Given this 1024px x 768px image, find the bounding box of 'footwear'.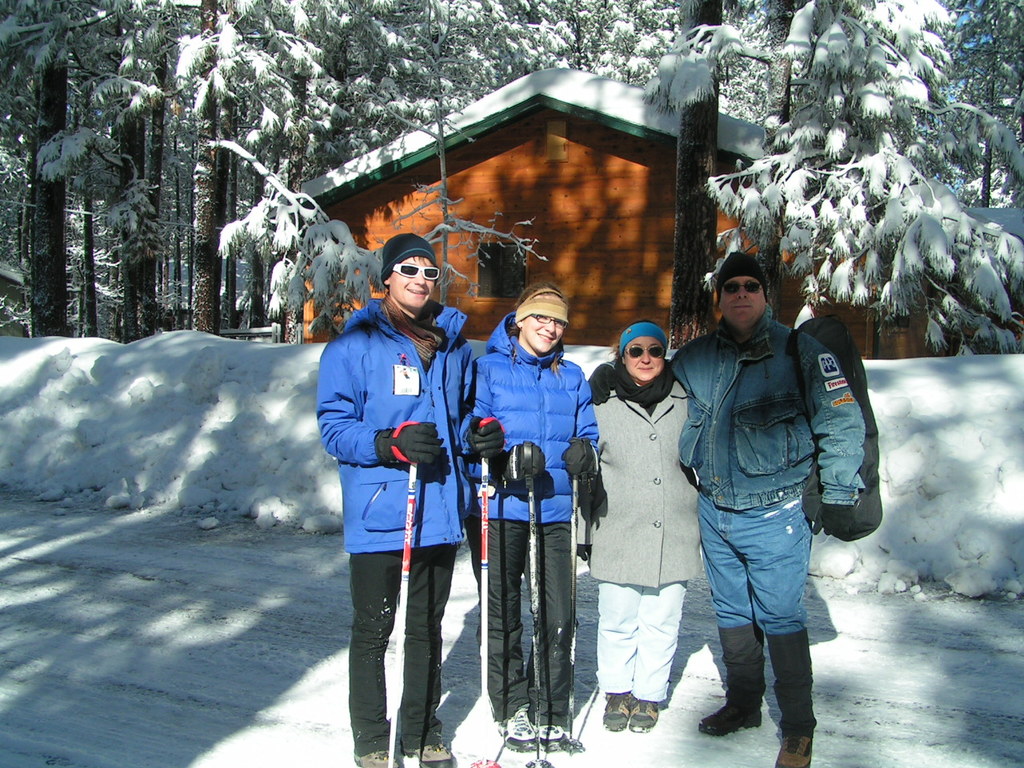
(x1=702, y1=706, x2=766, y2=738).
